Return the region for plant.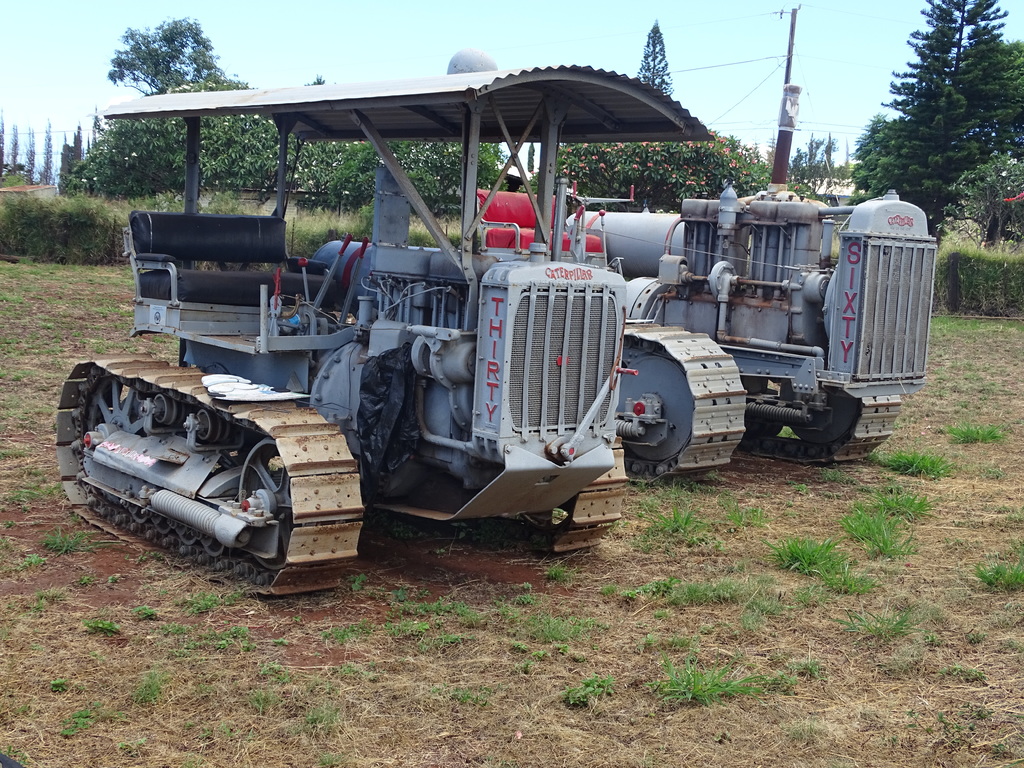
(972, 555, 1023, 590).
